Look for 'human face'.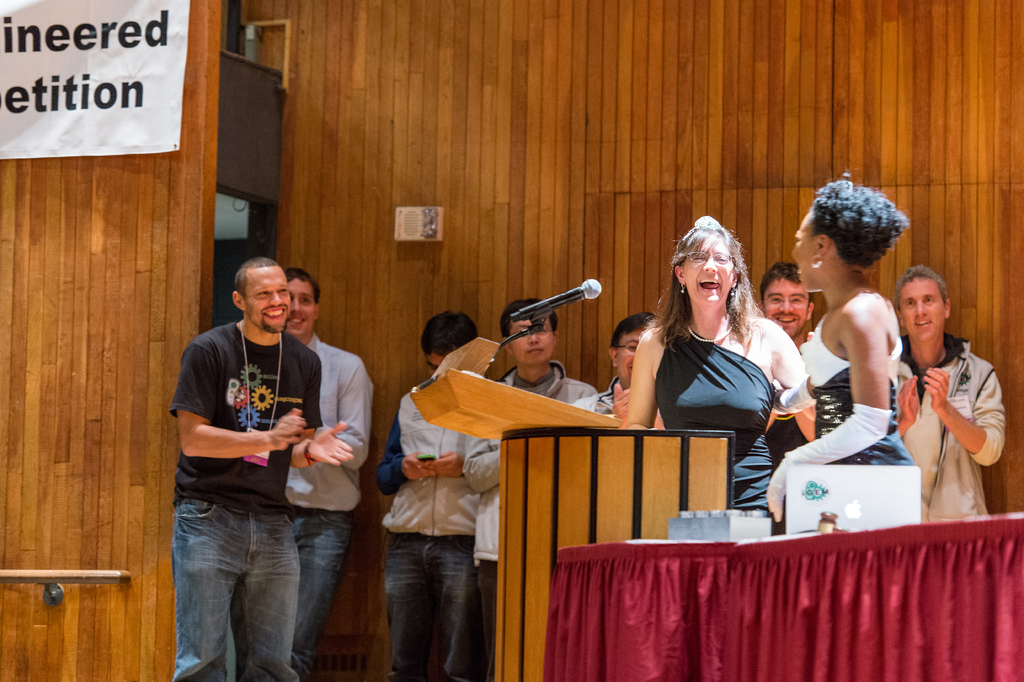
Found: 789/211/815/292.
